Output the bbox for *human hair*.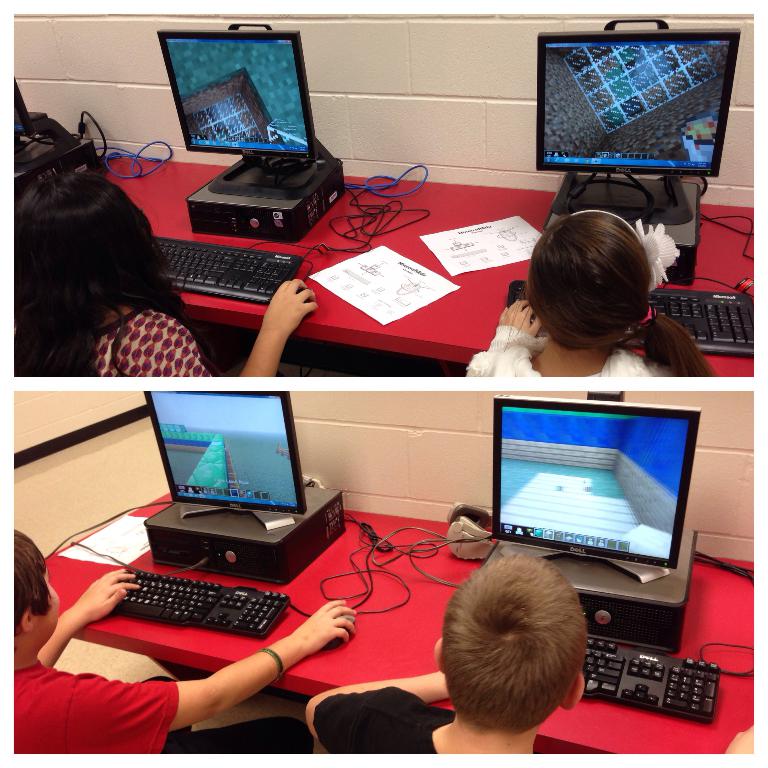
(left=10, top=529, right=54, bottom=636).
